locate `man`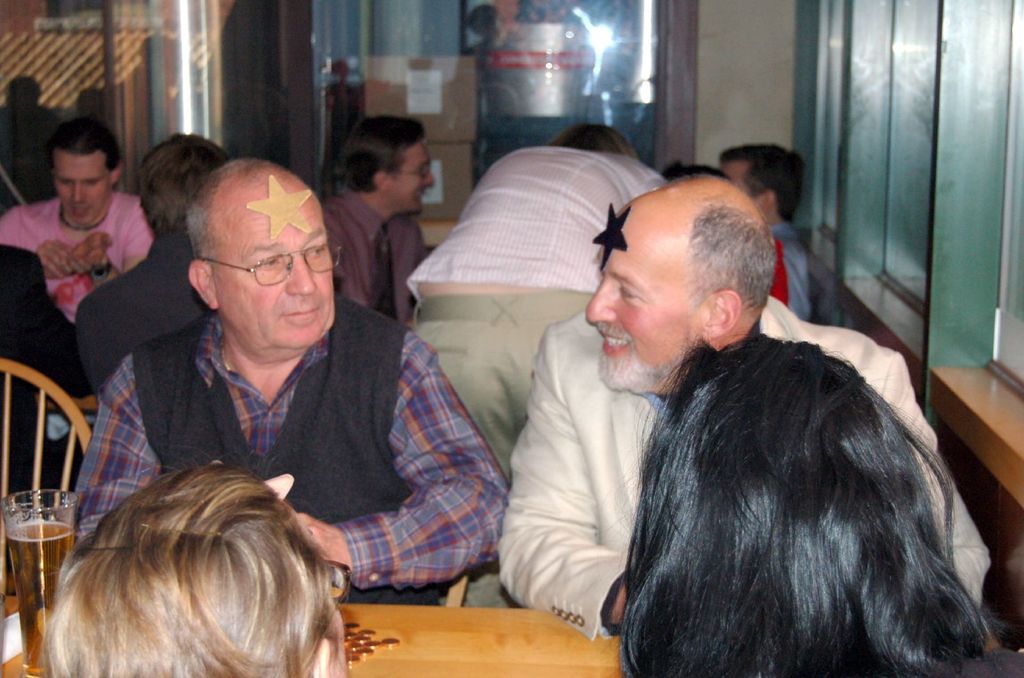
{"left": 0, "top": 135, "right": 142, "bottom": 273}
